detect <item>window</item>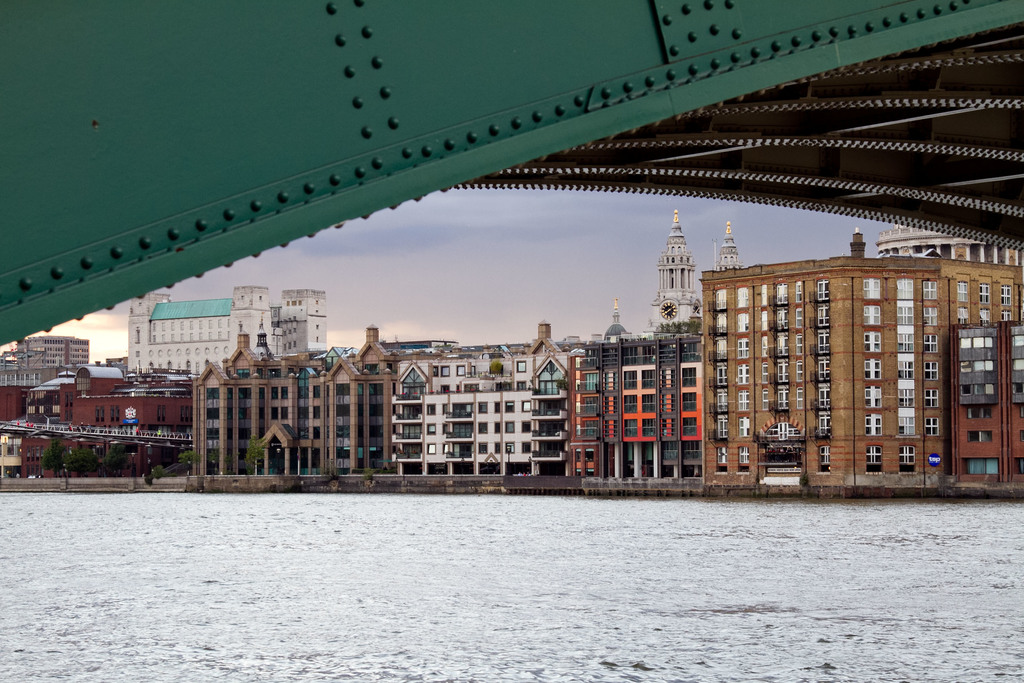
region(714, 312, 728, 337)
